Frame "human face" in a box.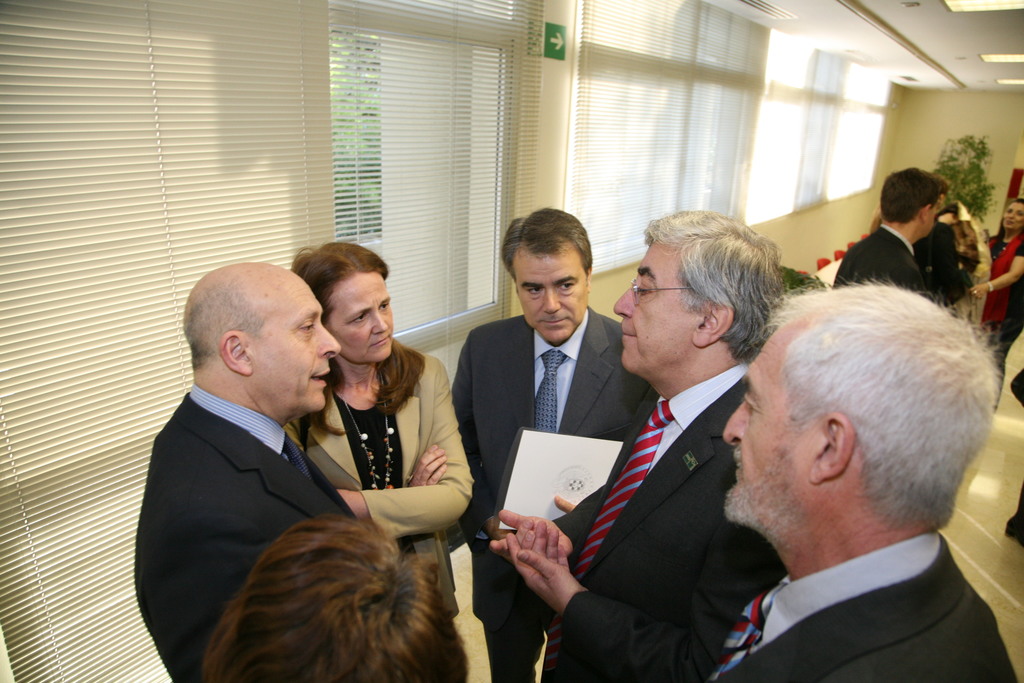
pyautogui.locateOnScreen(609, 245, 689, 371).
